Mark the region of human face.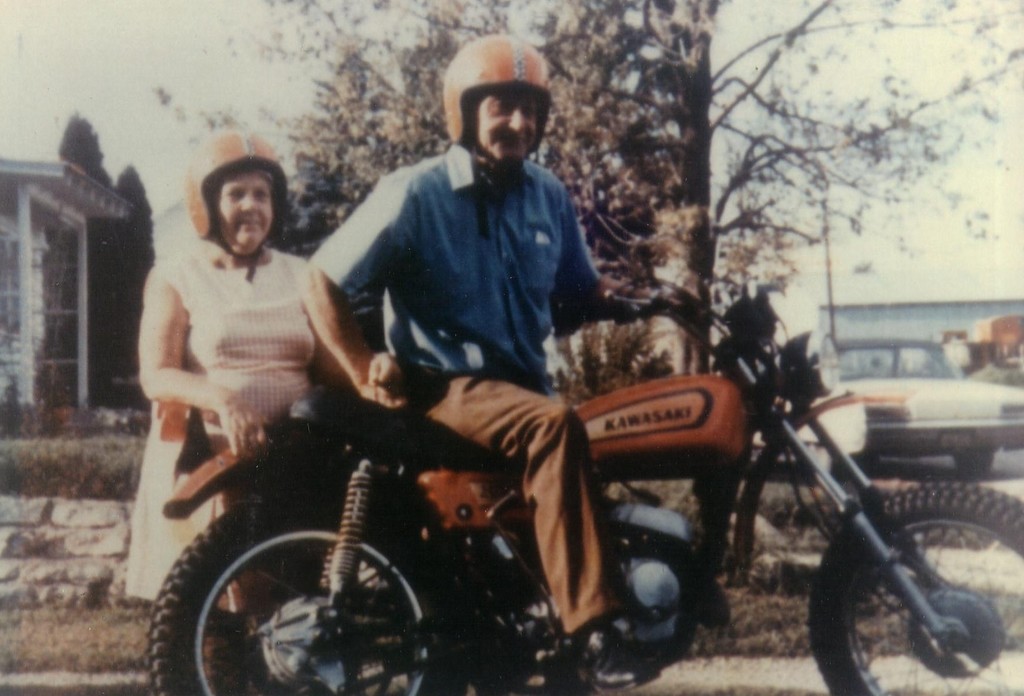
Region: x1=218, y1=169, x2=273, y2=250.
